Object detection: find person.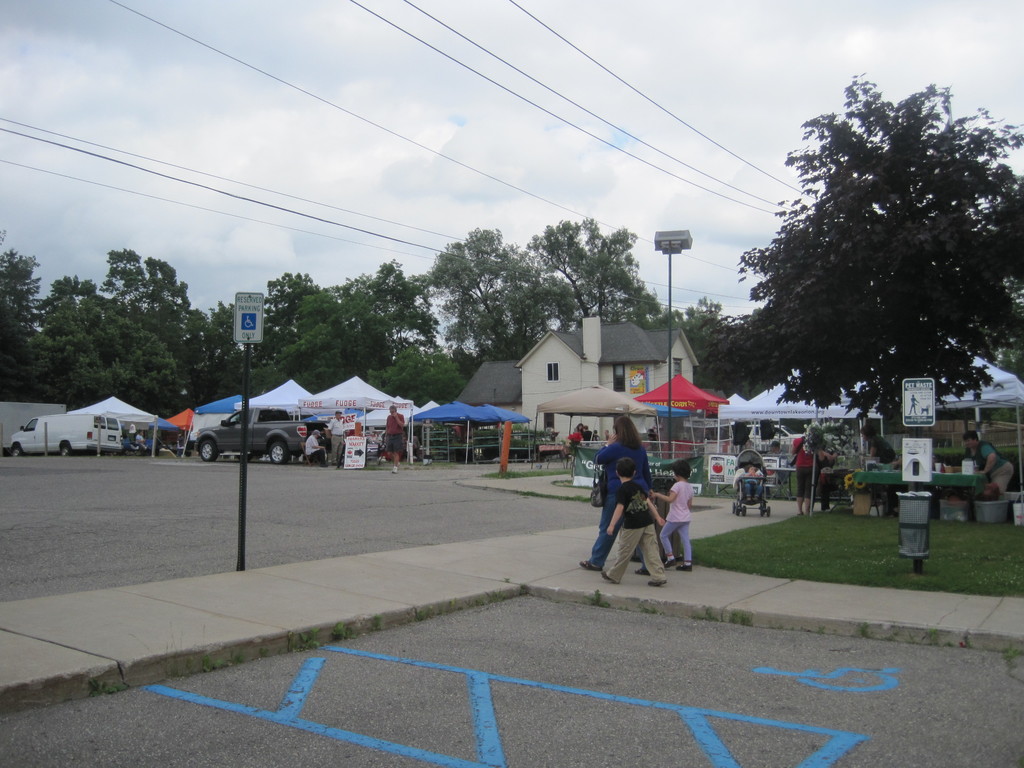
{"x1": 579, "y1": 423, "x2": 596, "y2": 444}.
